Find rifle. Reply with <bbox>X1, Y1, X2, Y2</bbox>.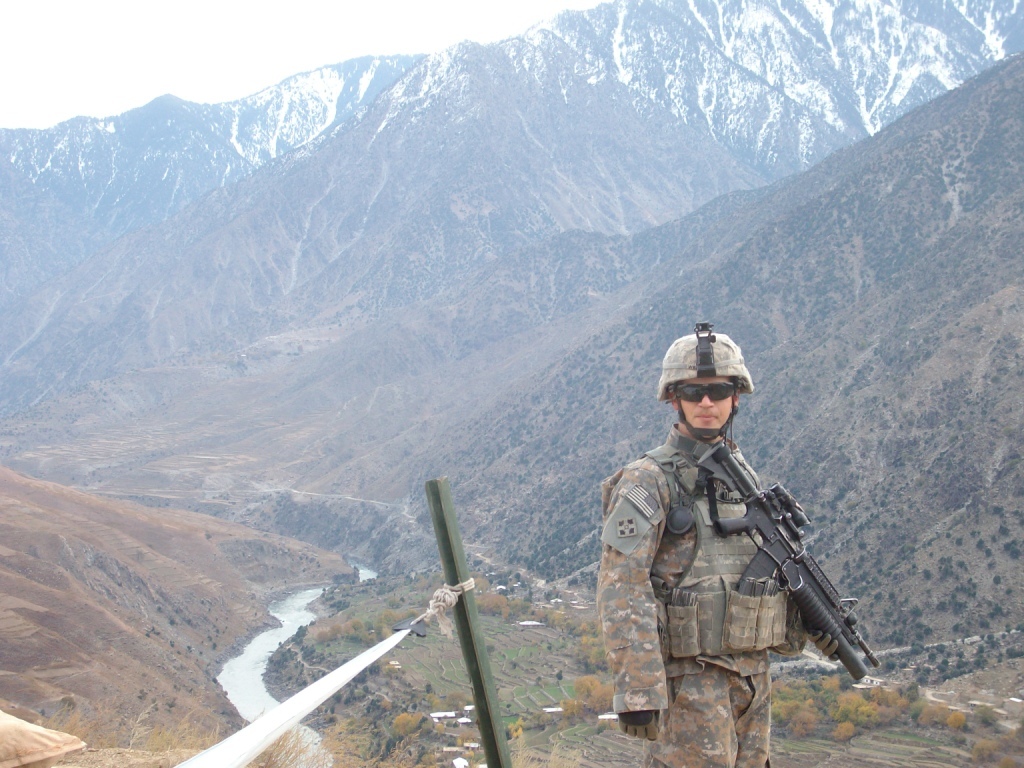
<bbox>674, 476, 894, 684</bbox>.
